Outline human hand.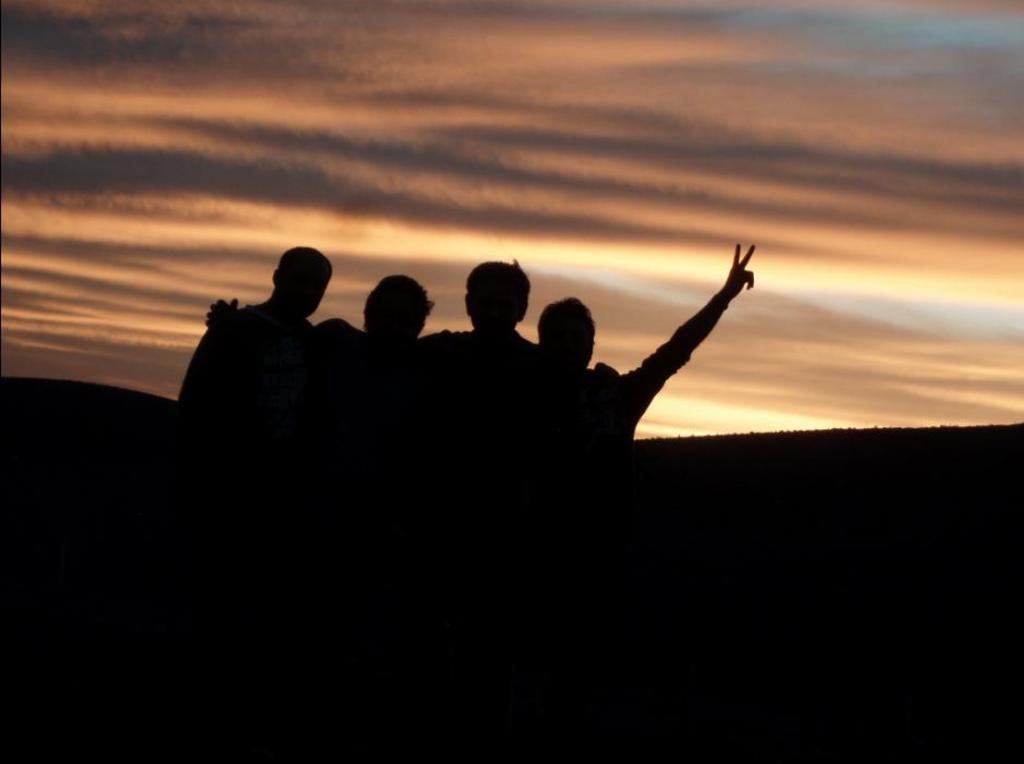
Outline: x1=436, y1=326, x2=473, y2=343.
